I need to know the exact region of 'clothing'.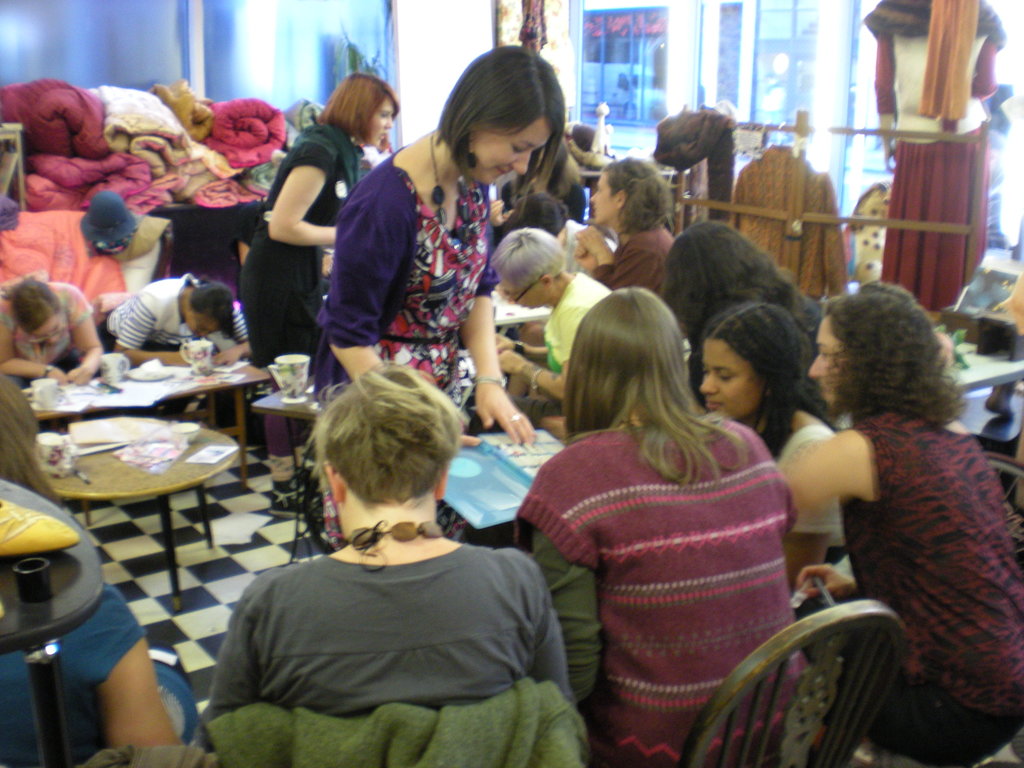
Region: <bbox>202, 495, 571, 746</bbox>.
